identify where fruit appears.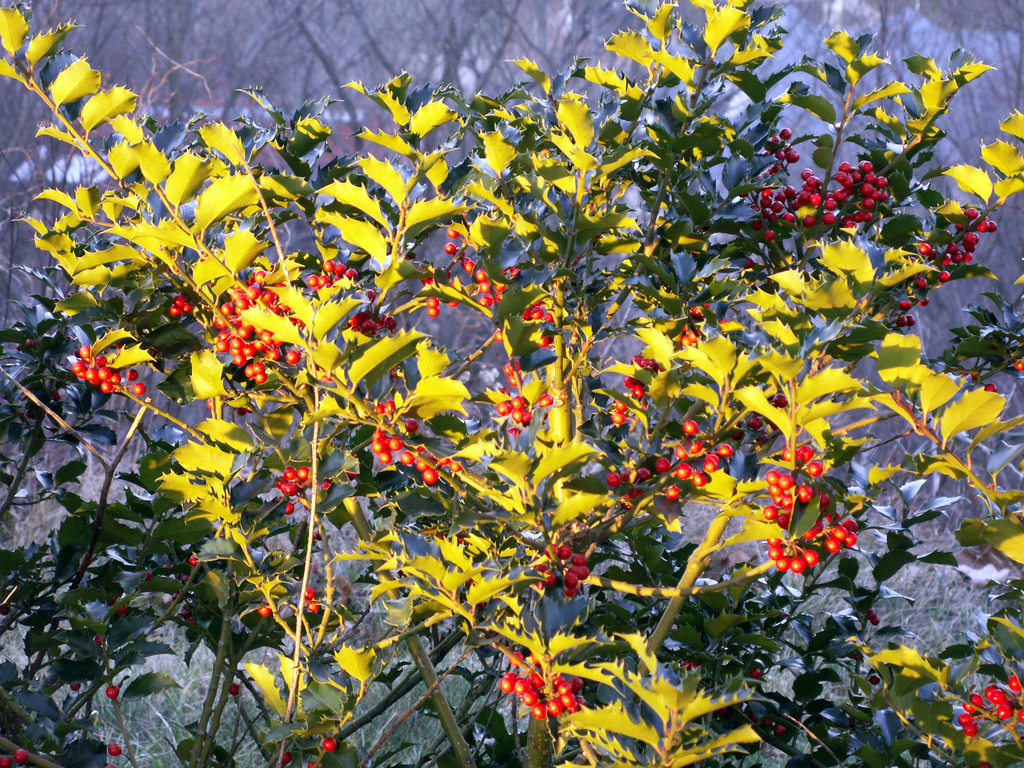
Appears at <bbox>906, 314, 915, 328</bbox>.
